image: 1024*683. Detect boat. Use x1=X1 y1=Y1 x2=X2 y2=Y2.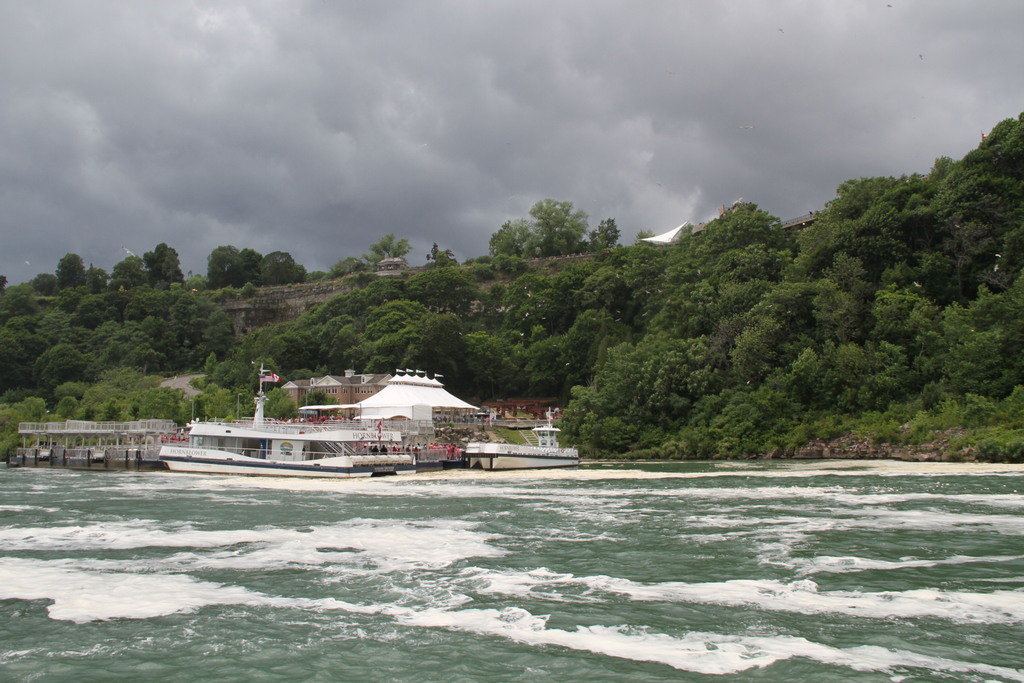
x1=140 y1=375 x2=421 y2=482.
